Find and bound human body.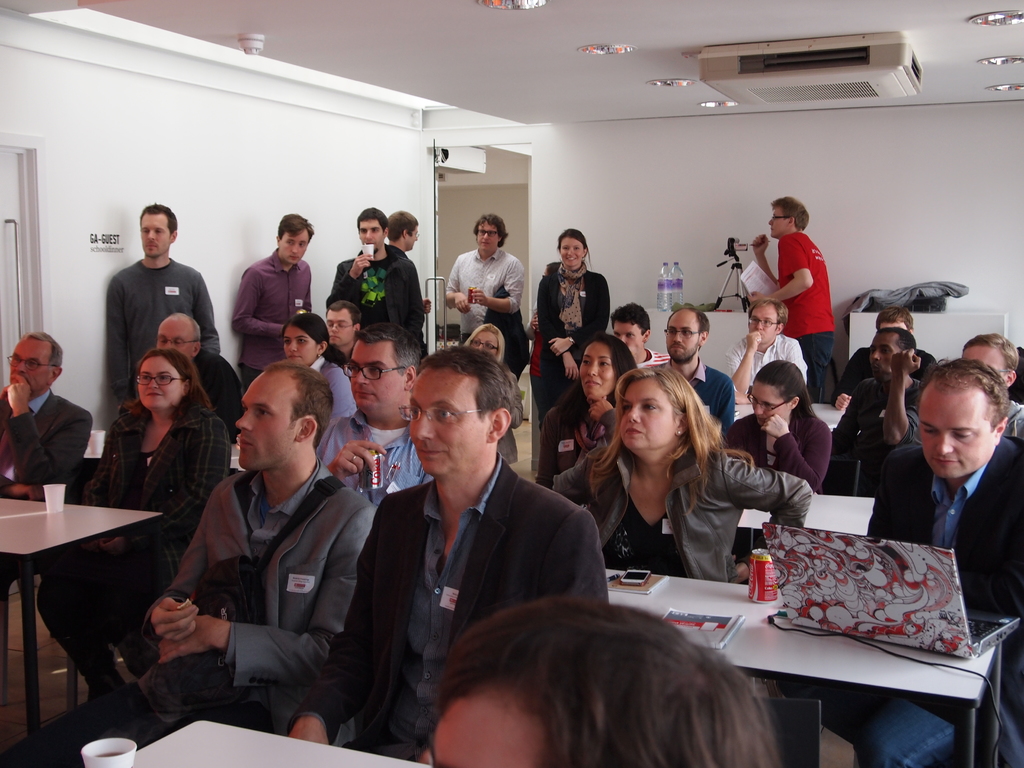
Bound: bbox(33, 346, 235, 746).
